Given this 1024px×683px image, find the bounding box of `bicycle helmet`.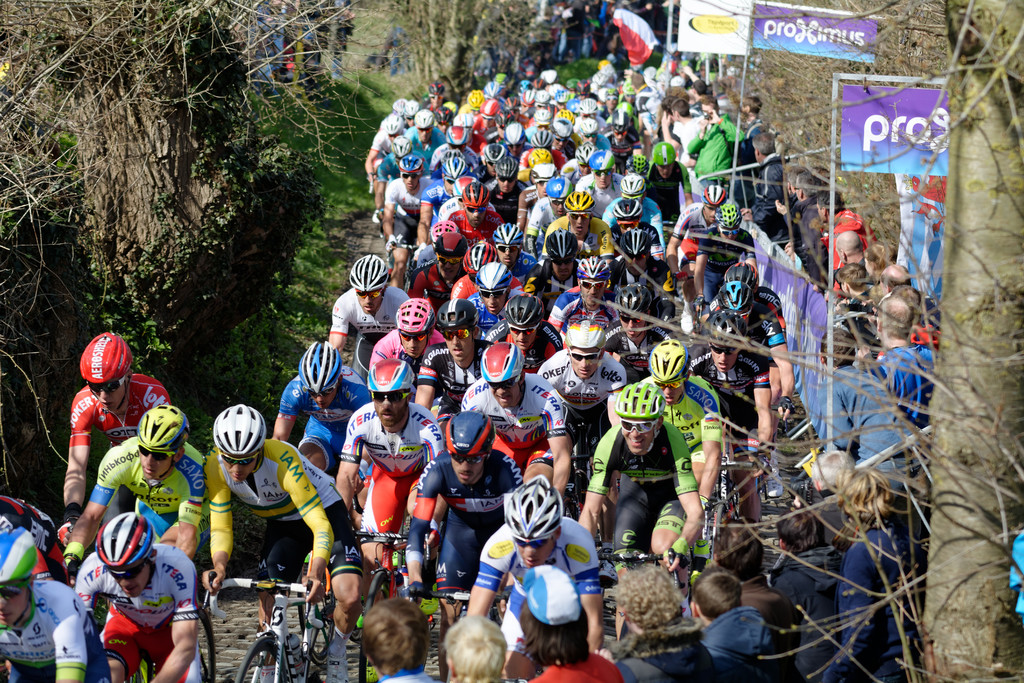
[621,172,646,195].
